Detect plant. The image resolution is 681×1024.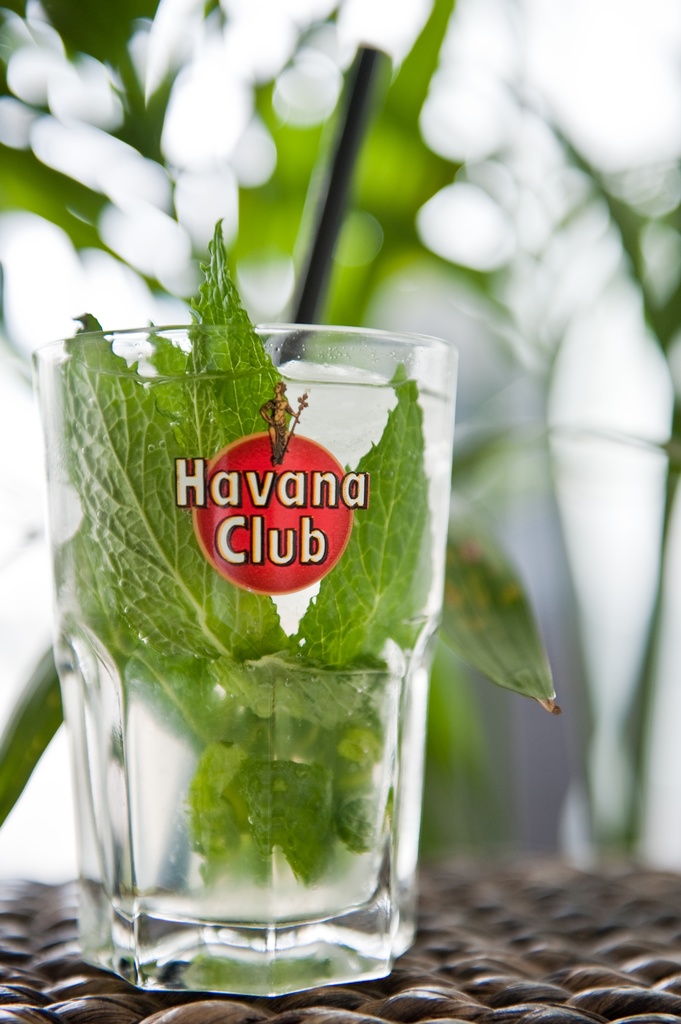
x1=0 y1=0 x2=665 y2=858.
